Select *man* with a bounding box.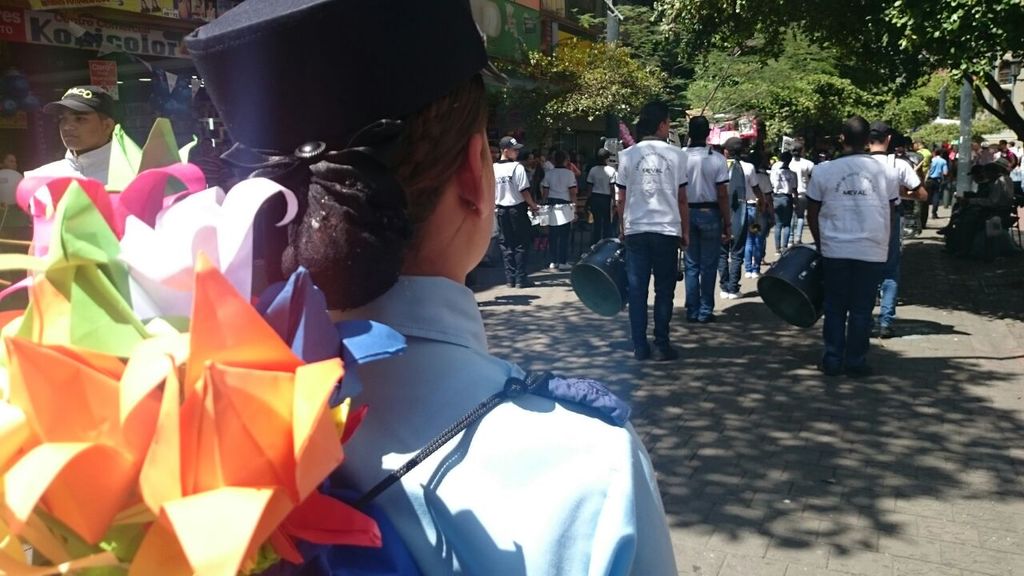
left=30, top=81, right=143, bottom=266.
